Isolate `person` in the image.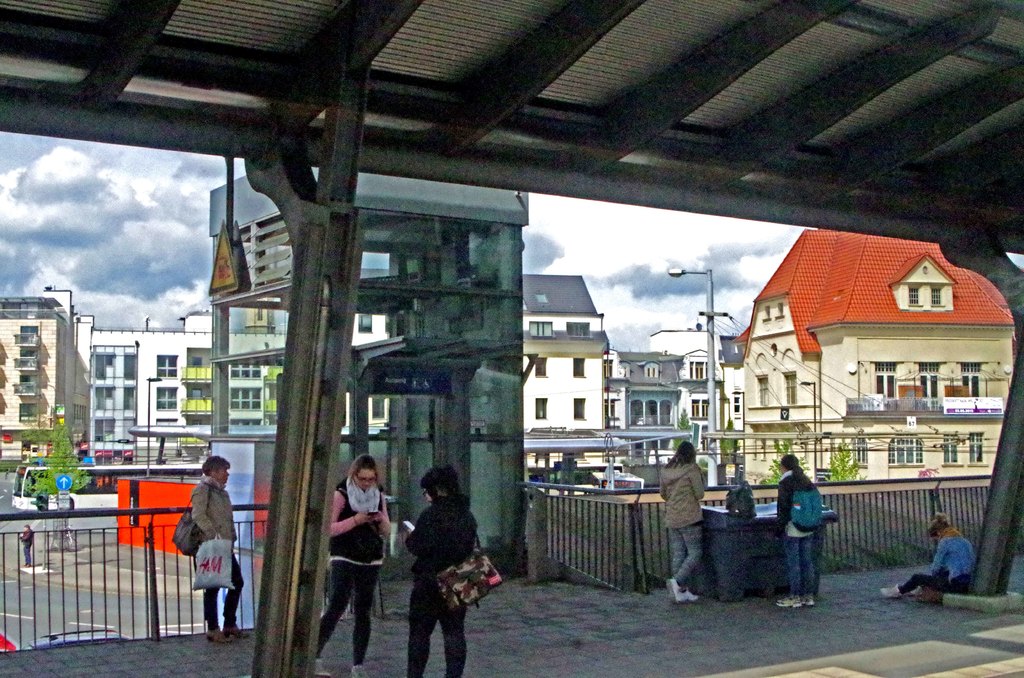
Isolated region: select_region(406, 462, 478, 677).
